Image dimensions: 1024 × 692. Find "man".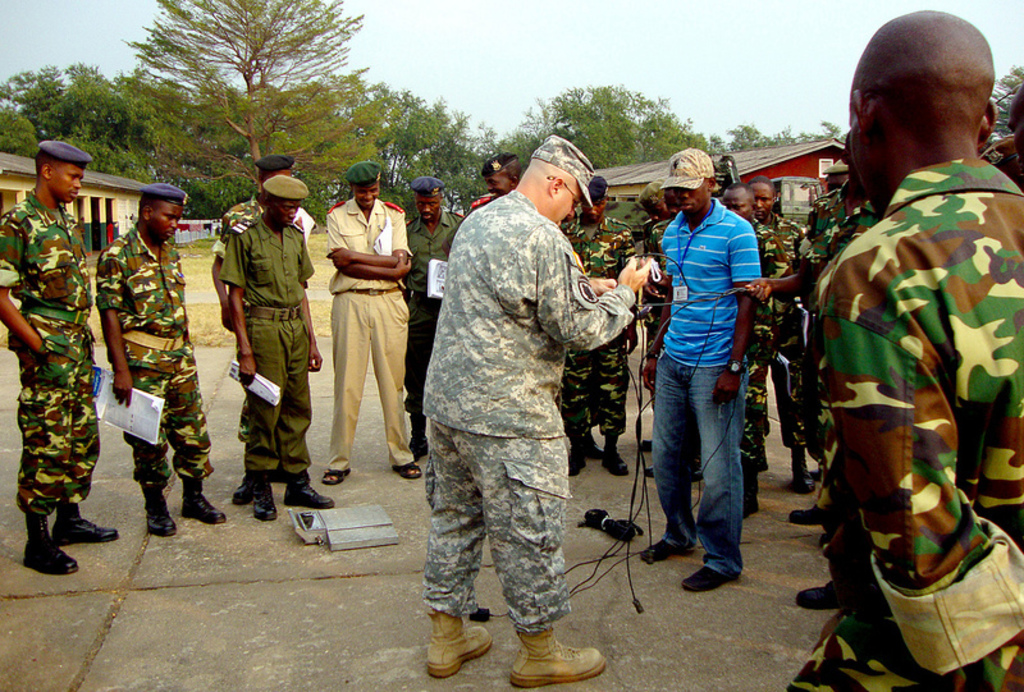
[left=785, top=9, right=1023, bottom=691].
